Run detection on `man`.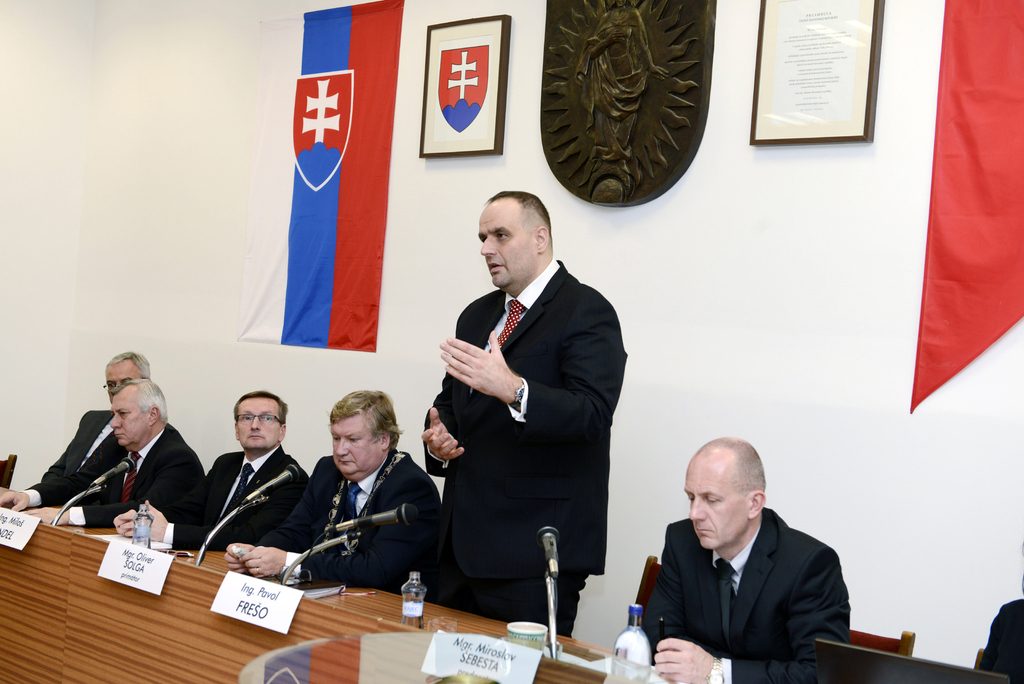
Result: 0,352,150,511.
